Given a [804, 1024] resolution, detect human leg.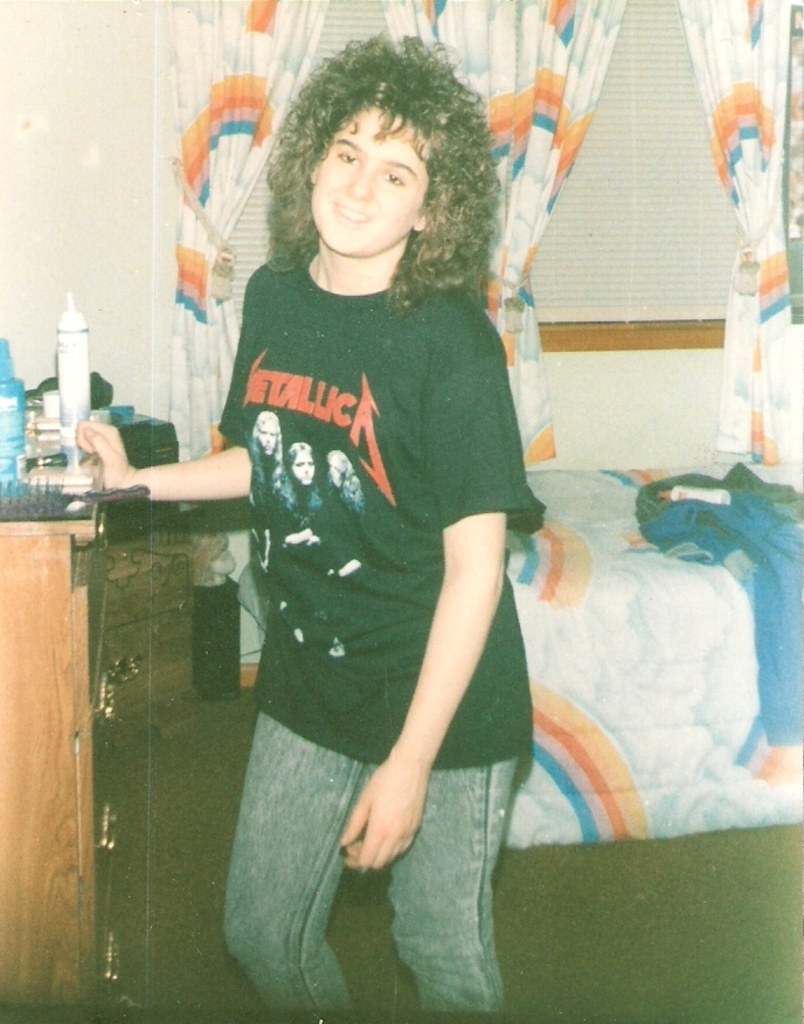
[left=217, top=708, right=366, bottom=1006].
